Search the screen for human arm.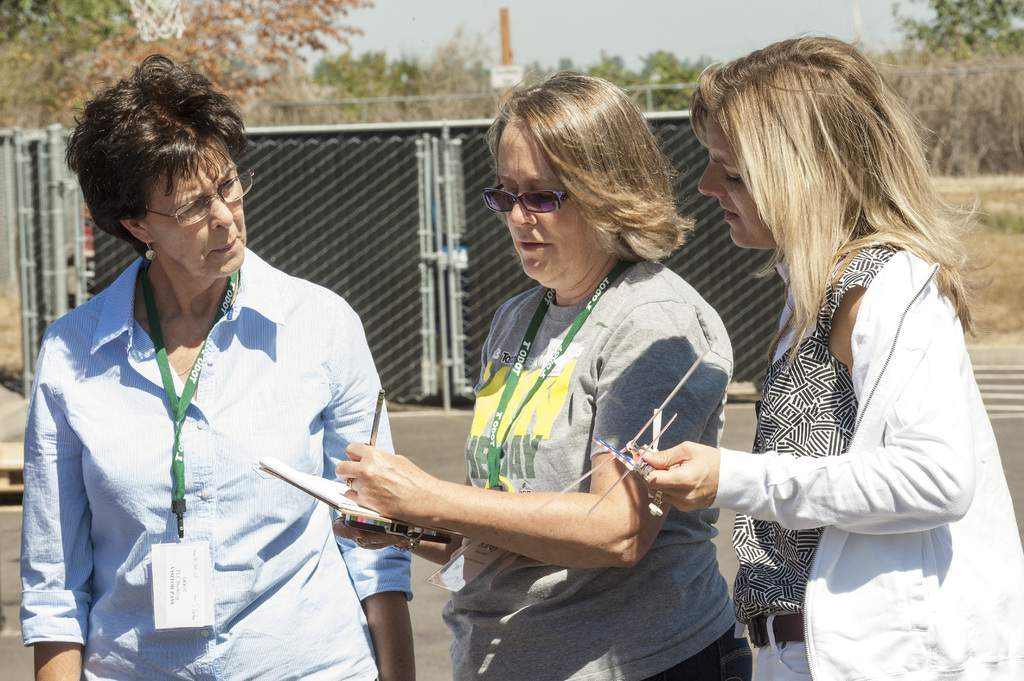
Found at BBox(326, 524, 461, 563).
